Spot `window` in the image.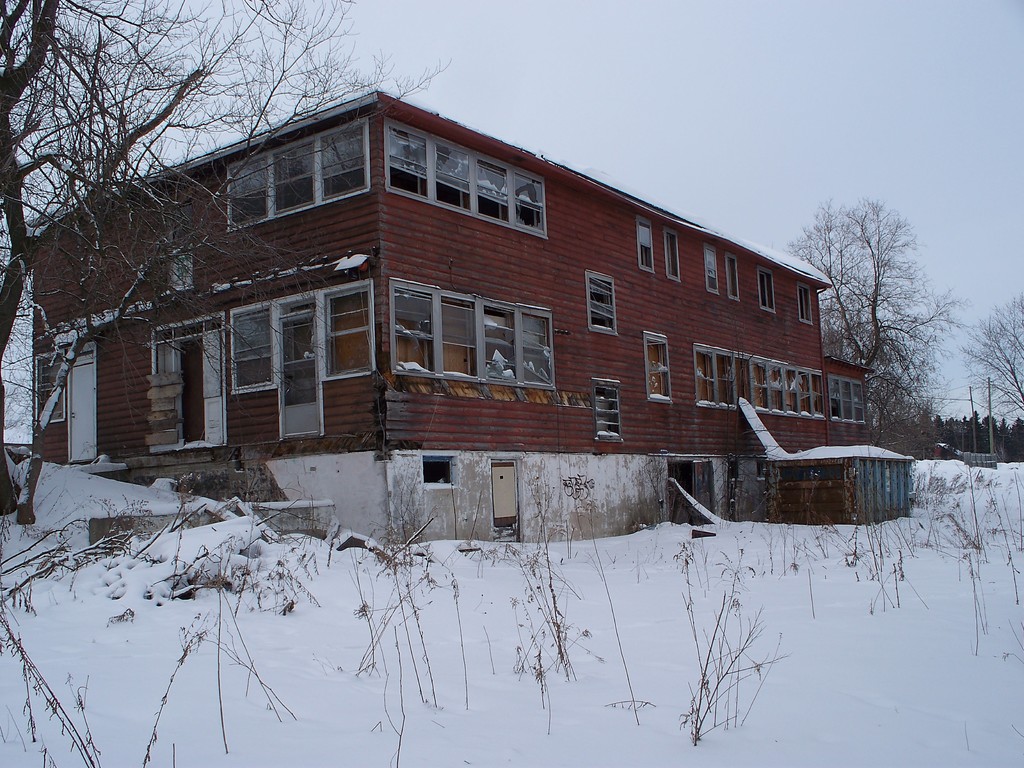
`window` found at 319,115,366,204.
